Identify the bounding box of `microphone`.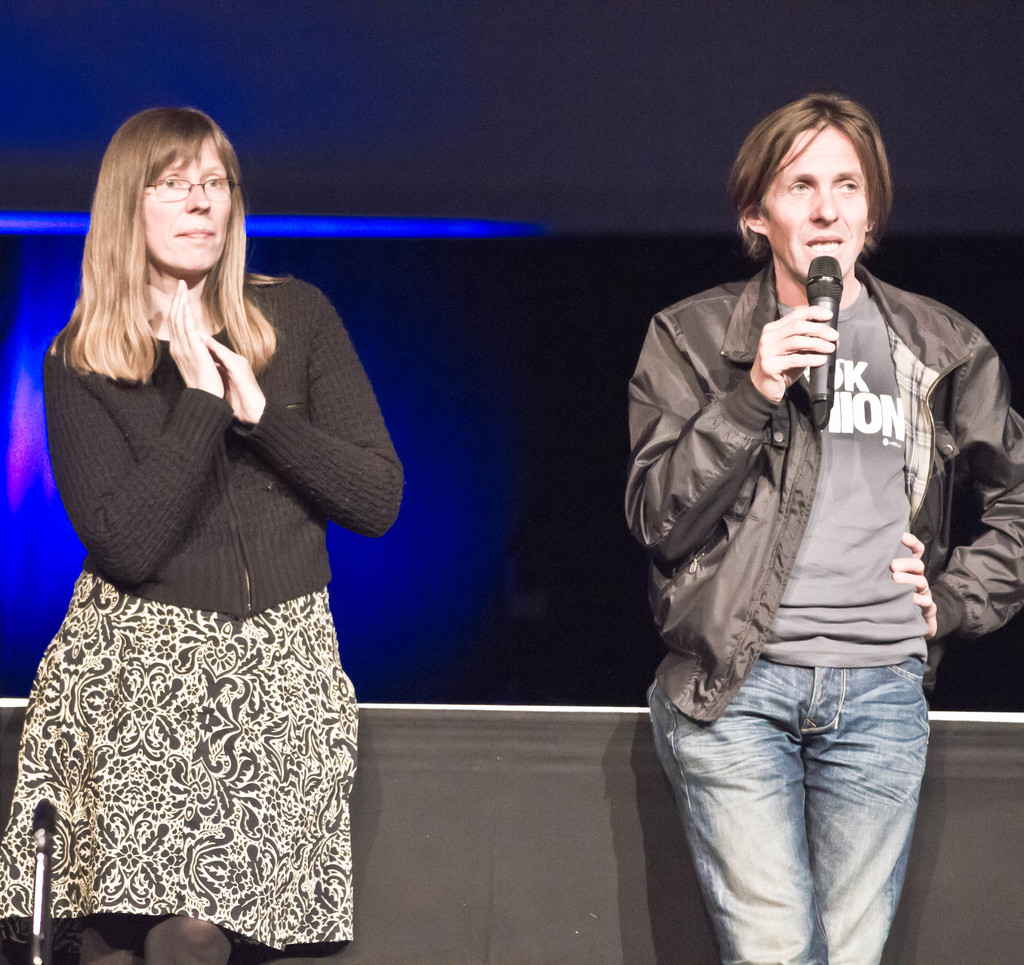
810/253/843/429.
